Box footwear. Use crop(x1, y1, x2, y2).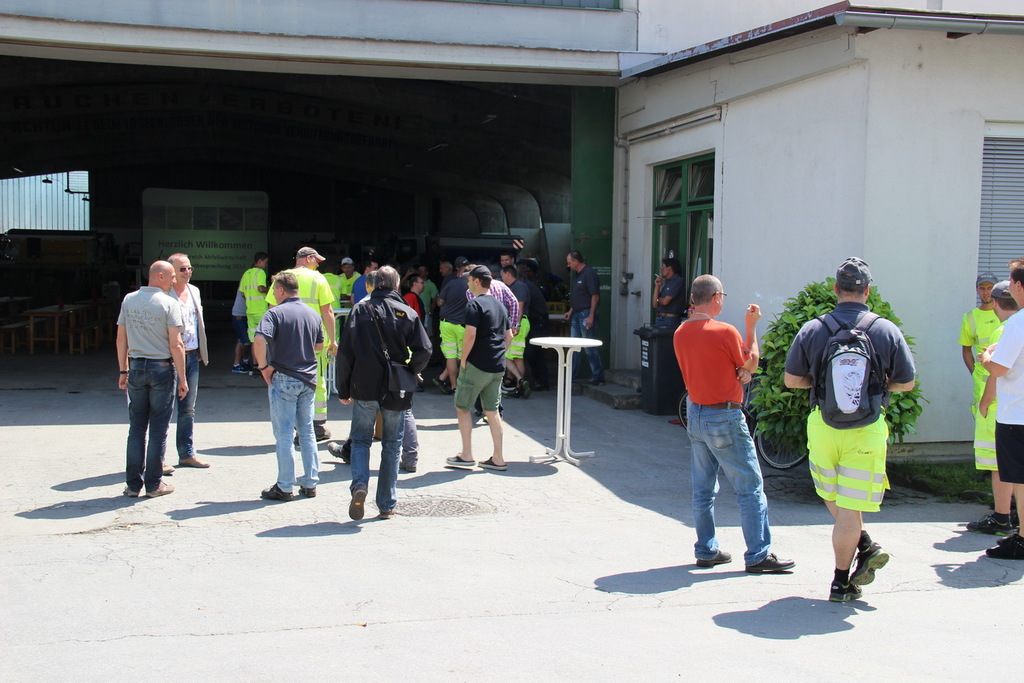
crop(744, 552, 795, 575).
